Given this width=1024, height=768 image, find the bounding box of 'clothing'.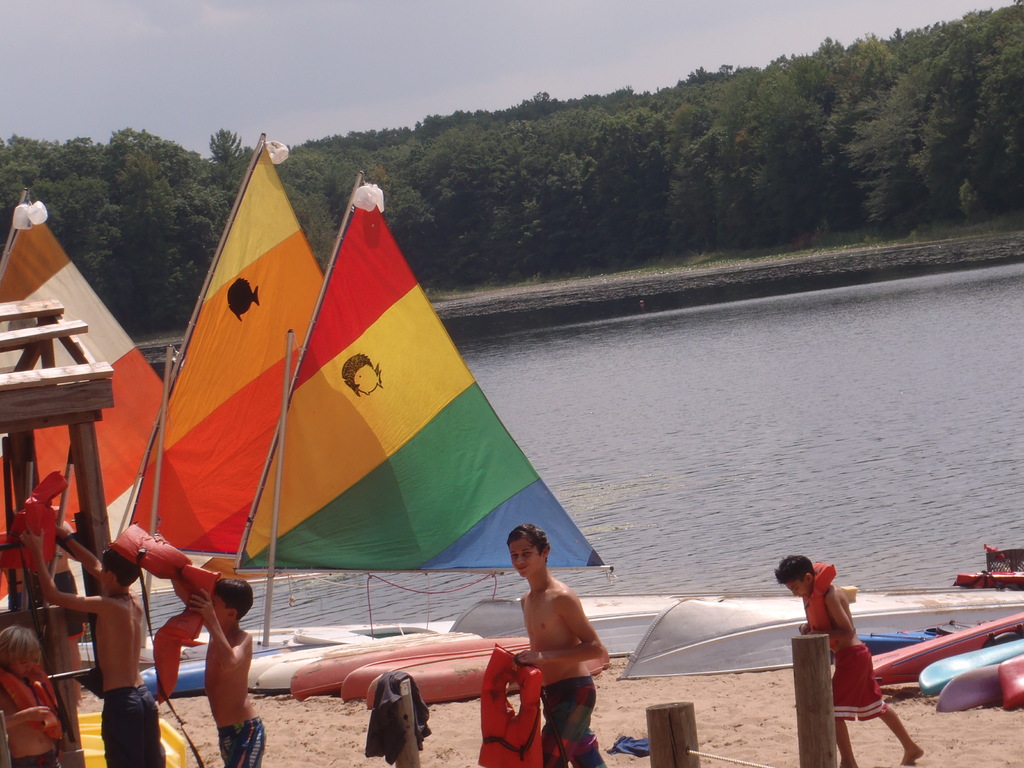
bbox=(11, 750, 61, 767).
